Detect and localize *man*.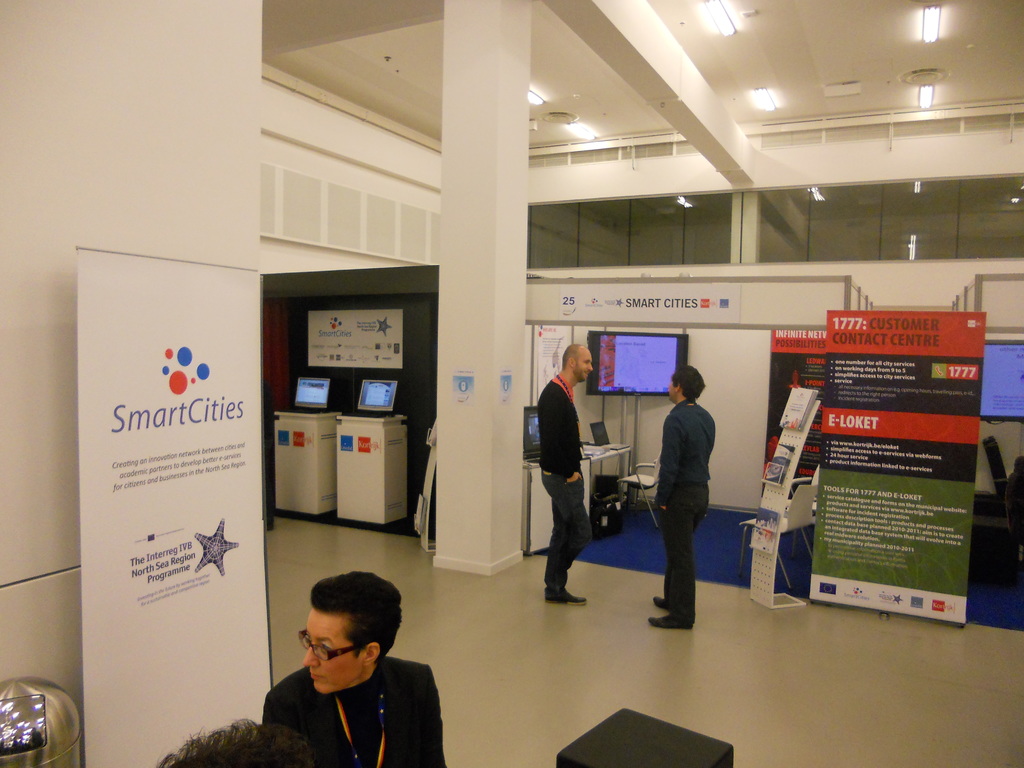
Localized at box=[648, 366, 717, 628].
